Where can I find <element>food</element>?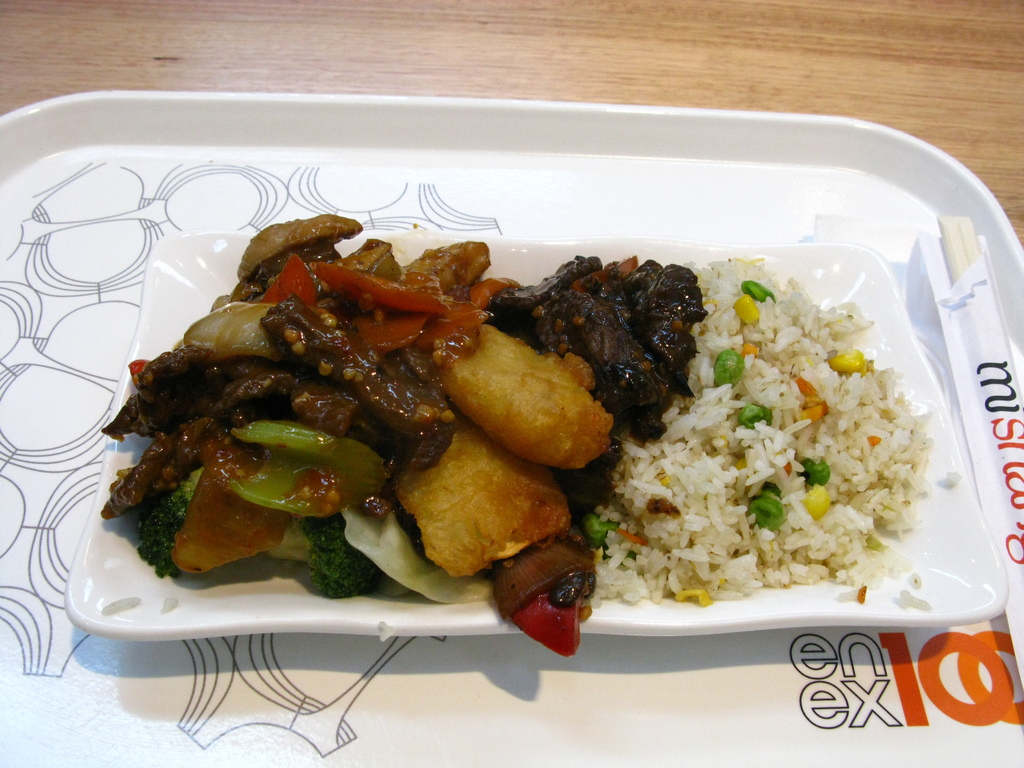
You can find it at l=178, t=164, r=867, b=634.
